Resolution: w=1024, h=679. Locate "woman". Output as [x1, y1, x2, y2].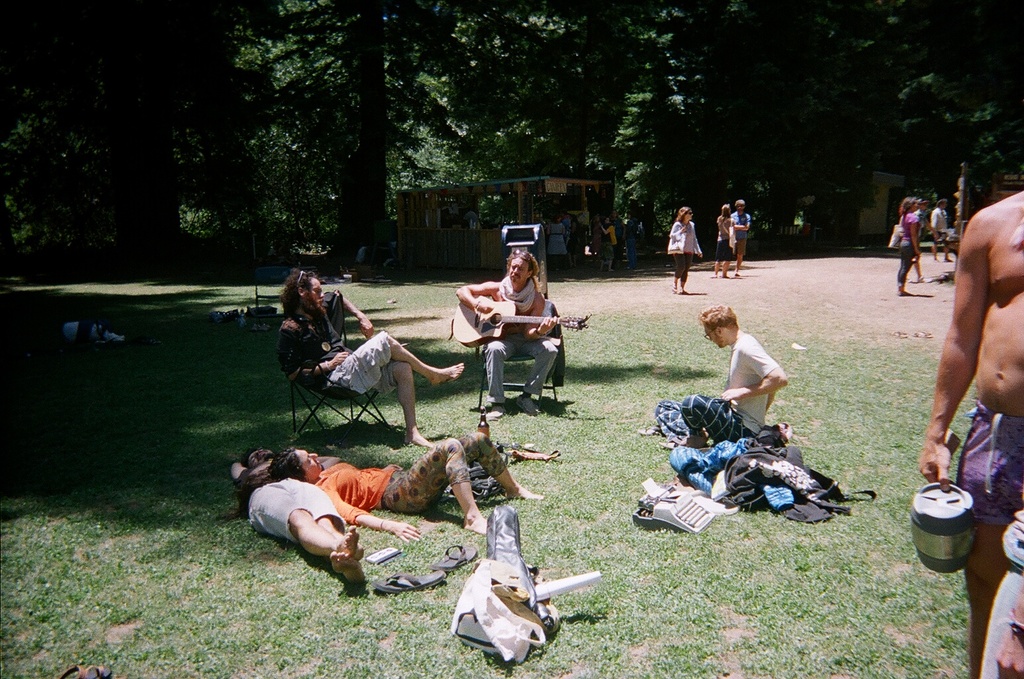
[669, 205, 702, 296].
